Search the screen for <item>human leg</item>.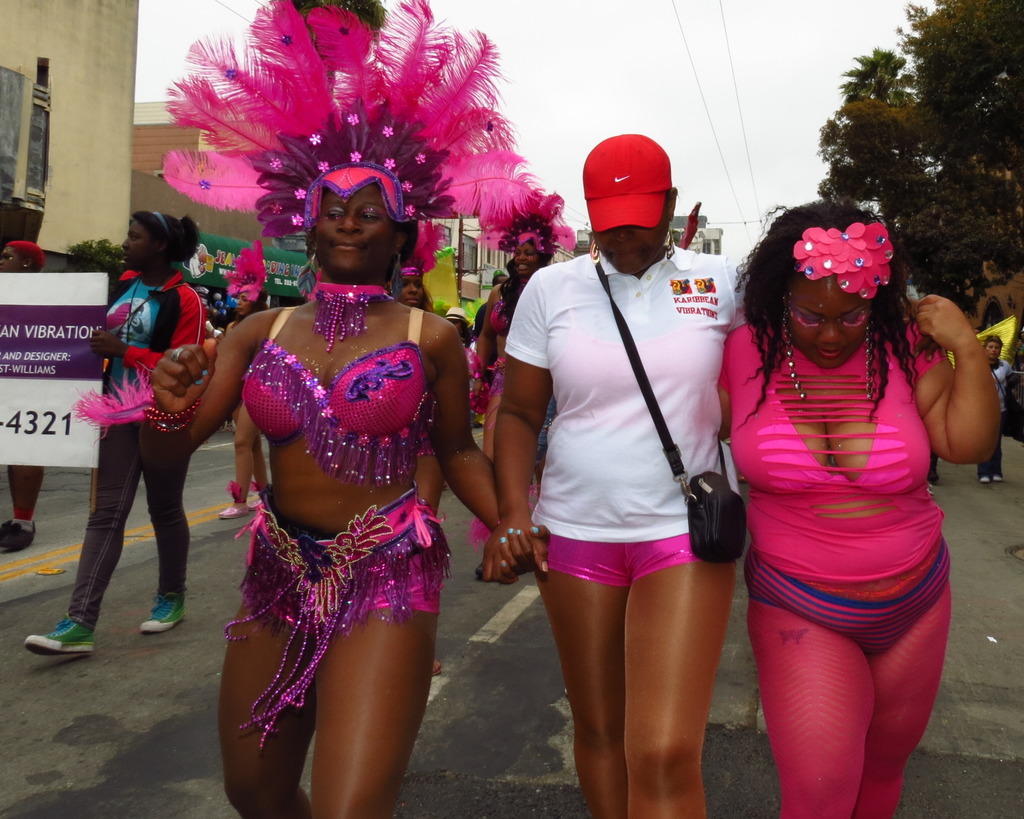
Found at <region>215, 585, 315, 813</region>.
